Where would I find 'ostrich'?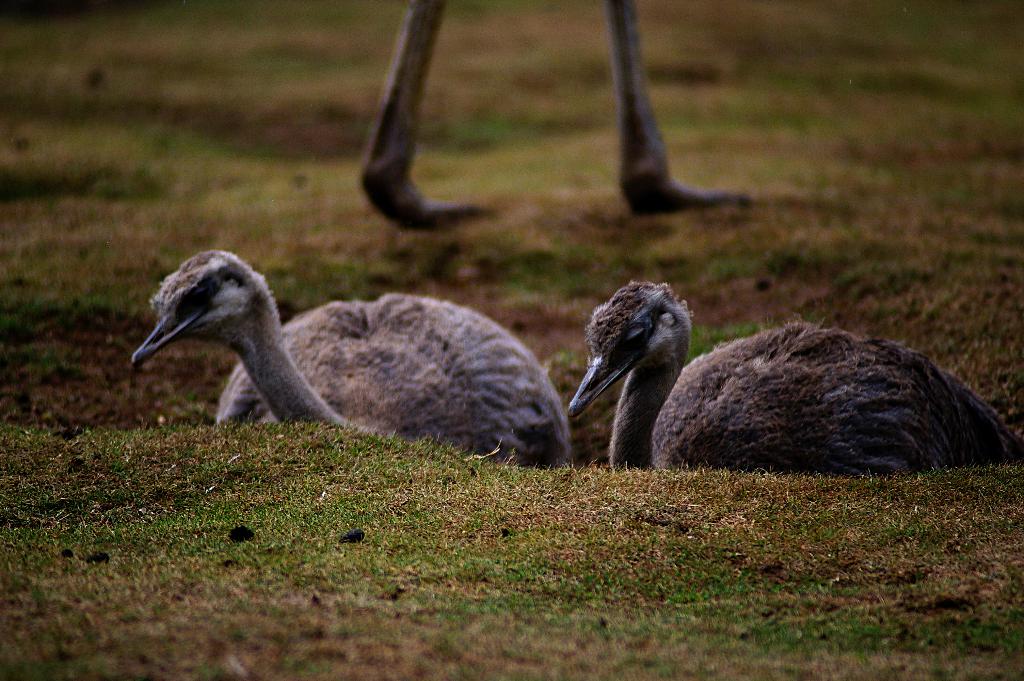
At {"x1": 122, "y1": 249, "x2": 578, "y2": 464}.
